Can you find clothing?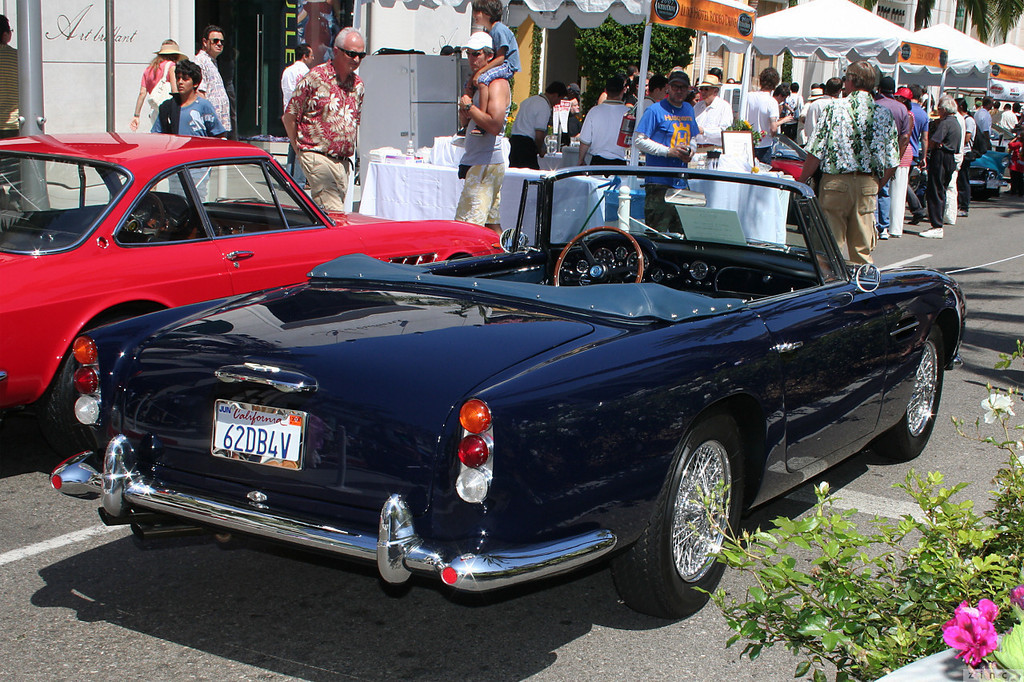
Yes, bounding box: left=637, top=101, right=699, bottom=236.
